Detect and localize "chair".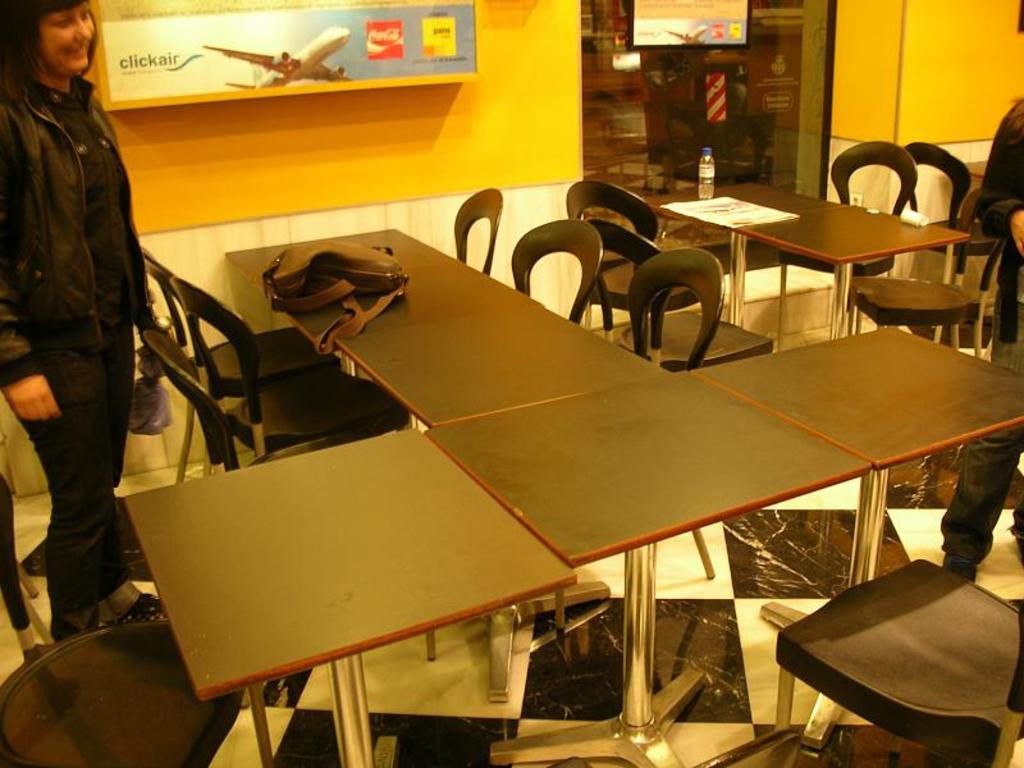
Localized at locate(503, 219, 603, 330).
